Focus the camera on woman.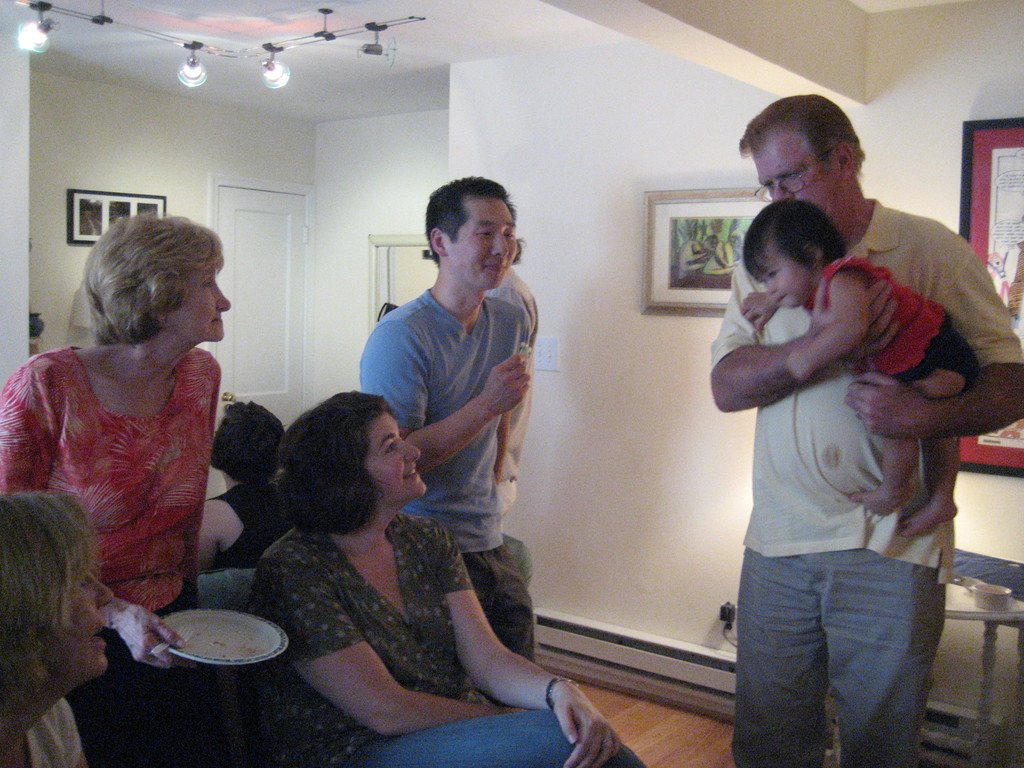
Focus region: left=250, top=383, right=647, bottom=767.
